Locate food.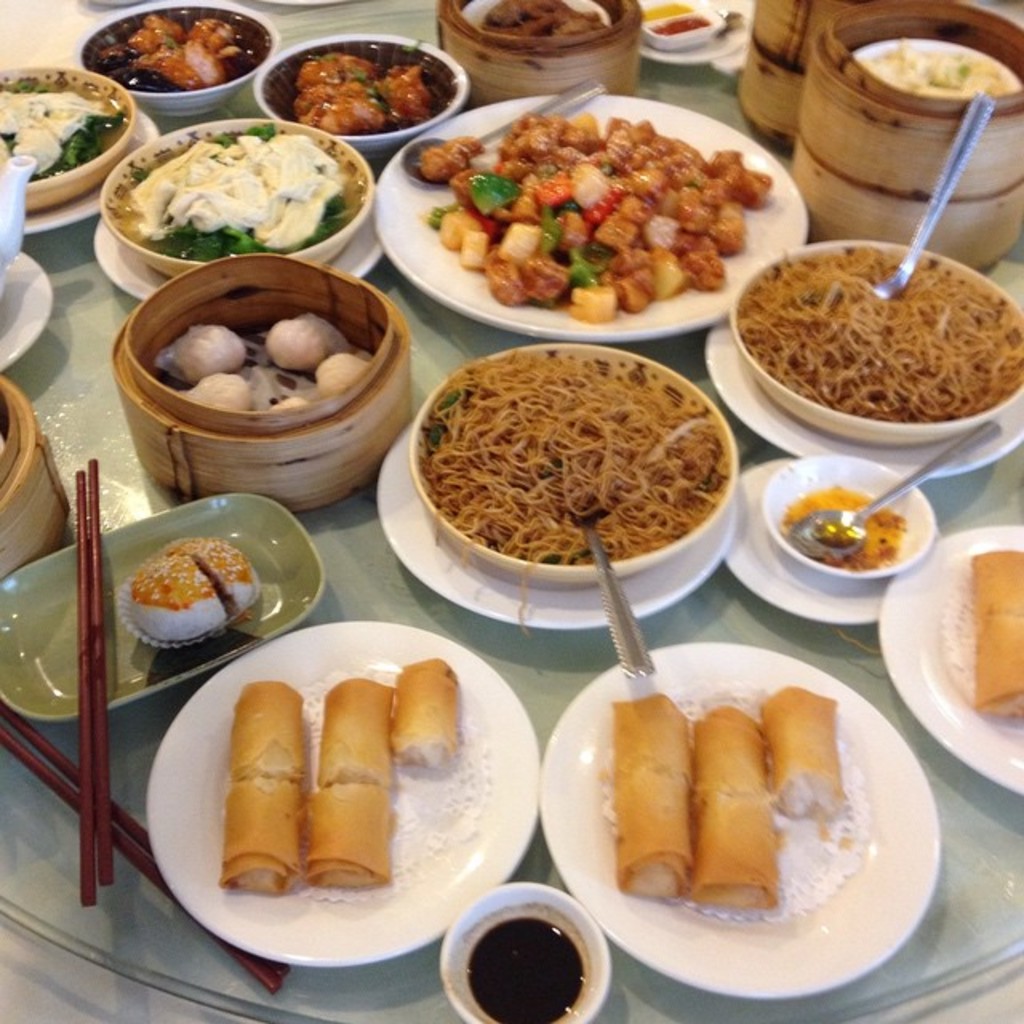
Bounding box: (left=958, top=544, right=1022, bottom=626).
